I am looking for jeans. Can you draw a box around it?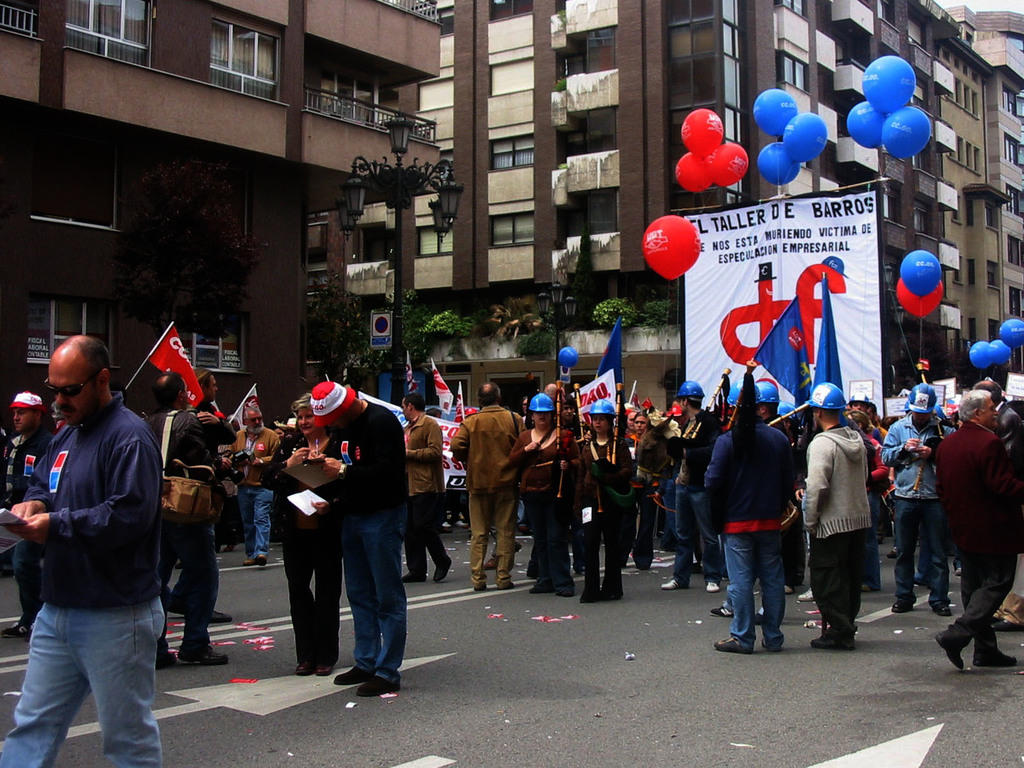
Sure, the bounding box is box=[799, 538, 870, 628].
